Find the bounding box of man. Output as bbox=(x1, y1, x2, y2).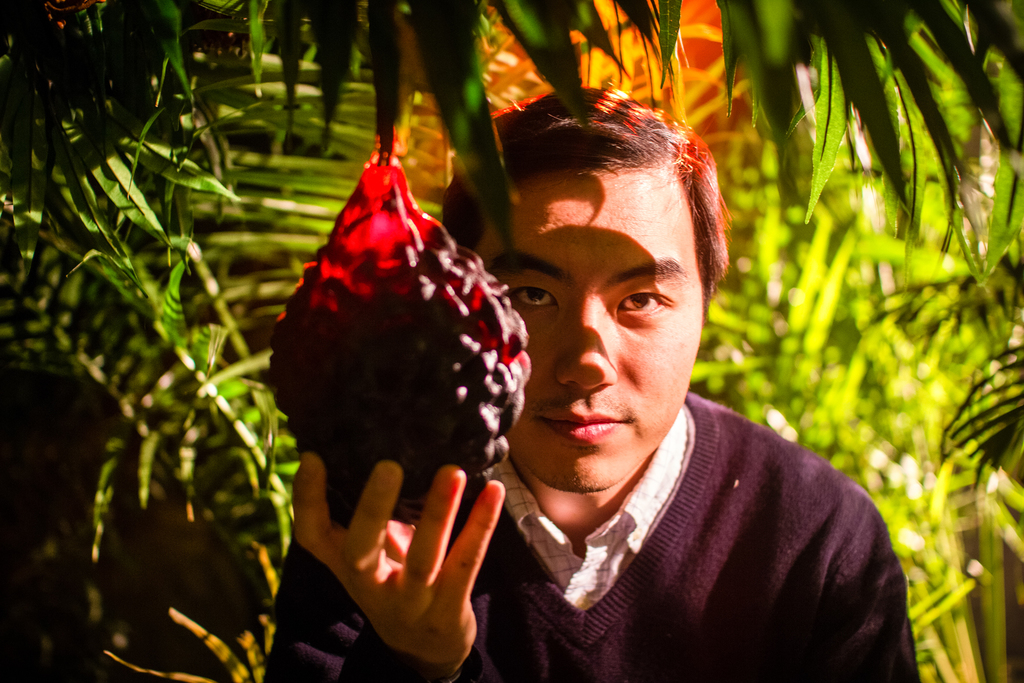
bbox=(275, 66, 936, 652).
